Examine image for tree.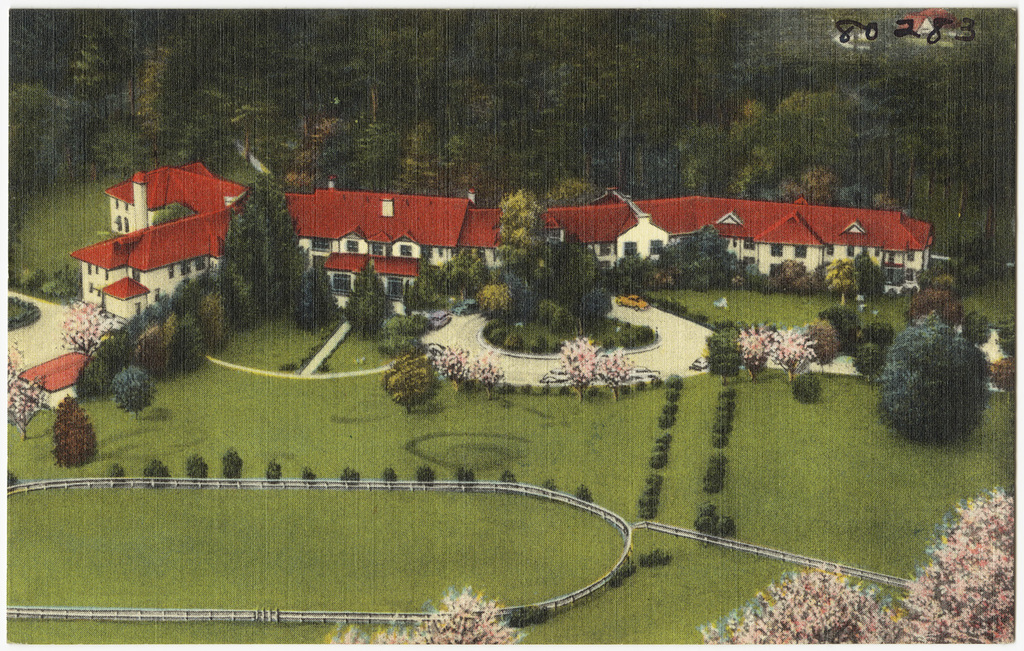
Examination result: 707:319:741:386.
